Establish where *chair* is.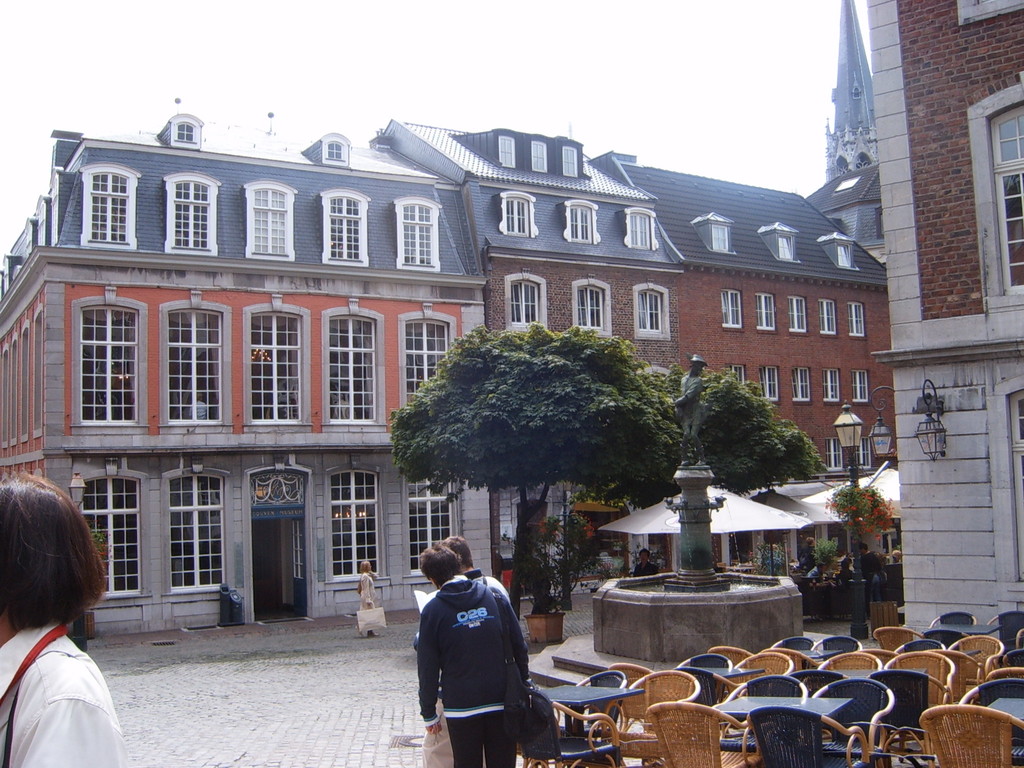
Established at x1=806, y1=678, x2=893, y2=750.
